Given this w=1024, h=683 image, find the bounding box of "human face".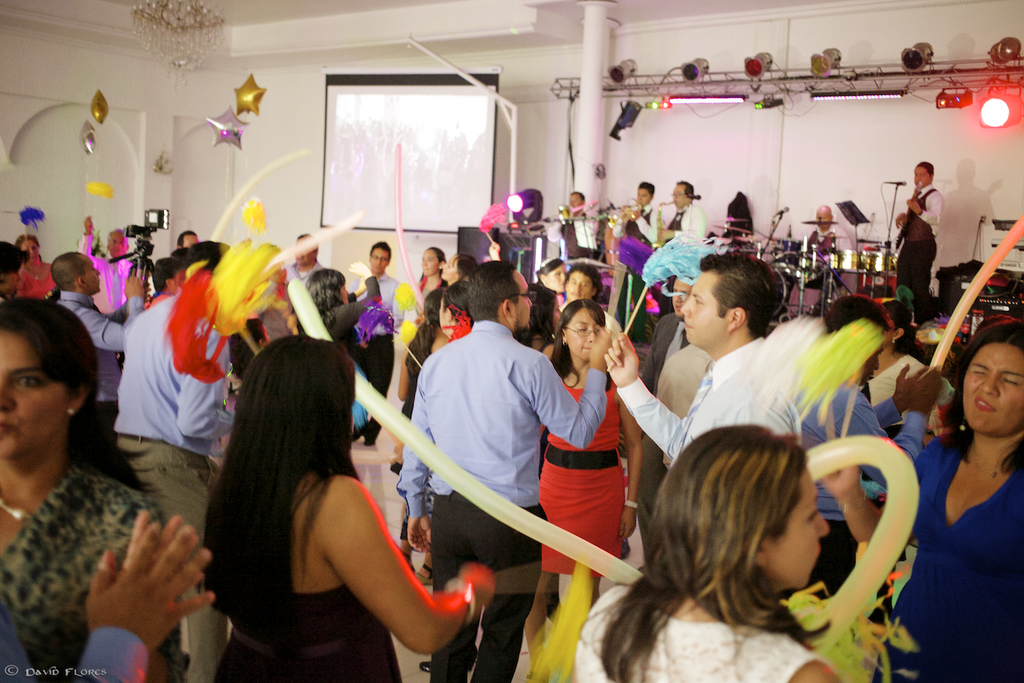
(509,266,534,332).
